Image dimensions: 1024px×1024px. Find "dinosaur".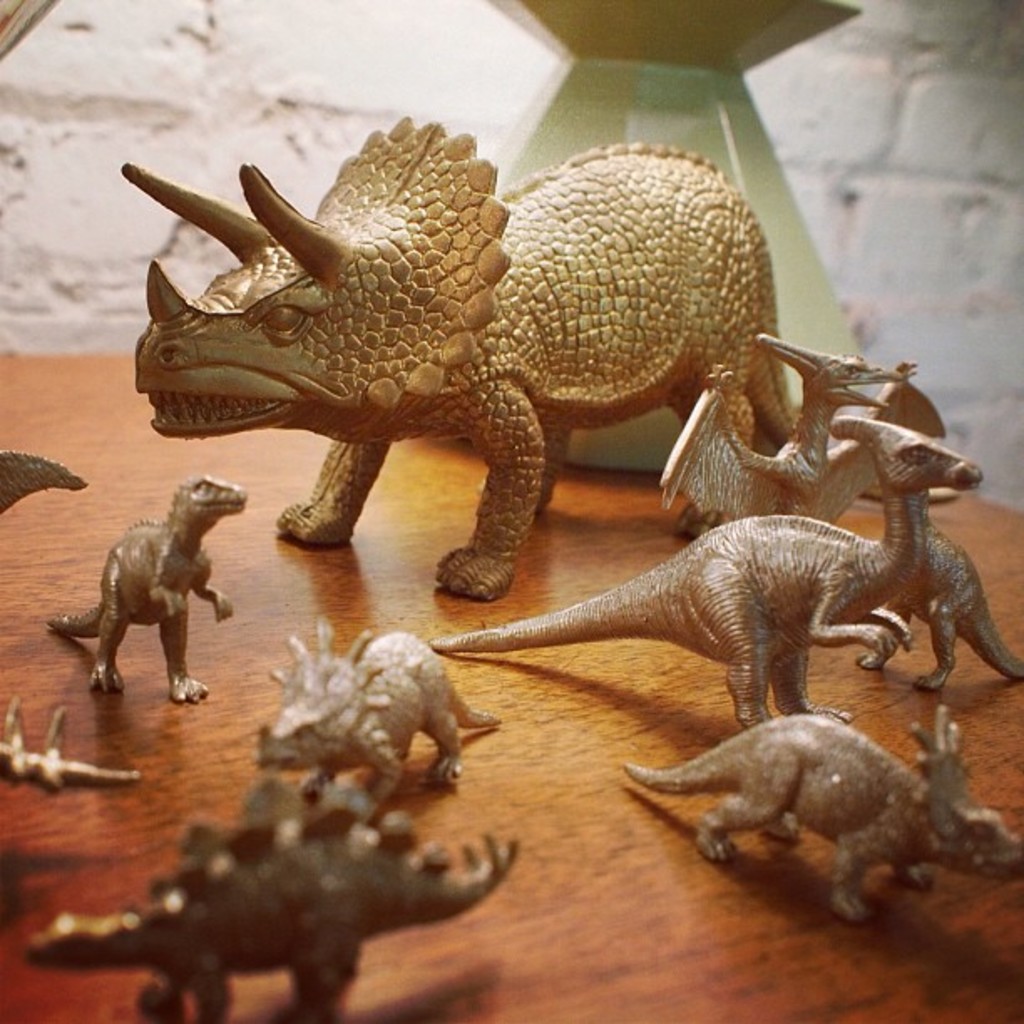
[15, 778, 517, 1022].
